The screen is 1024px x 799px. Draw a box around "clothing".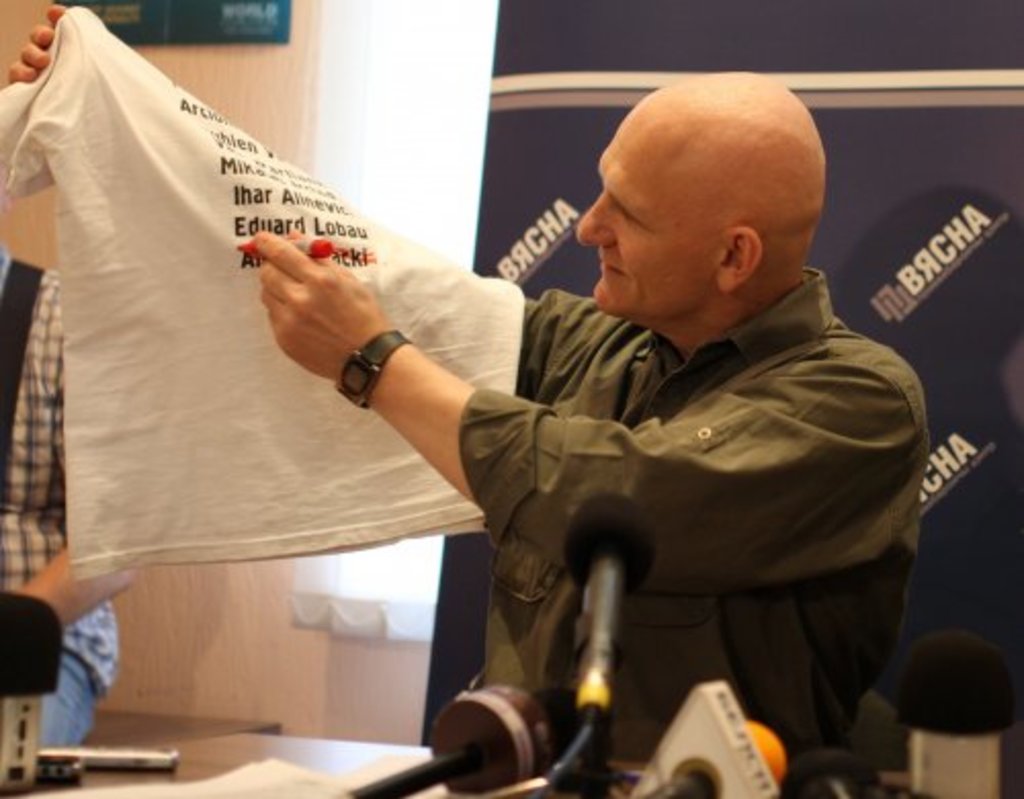
<bbox>0, 6, 520, 582</bbox>.
